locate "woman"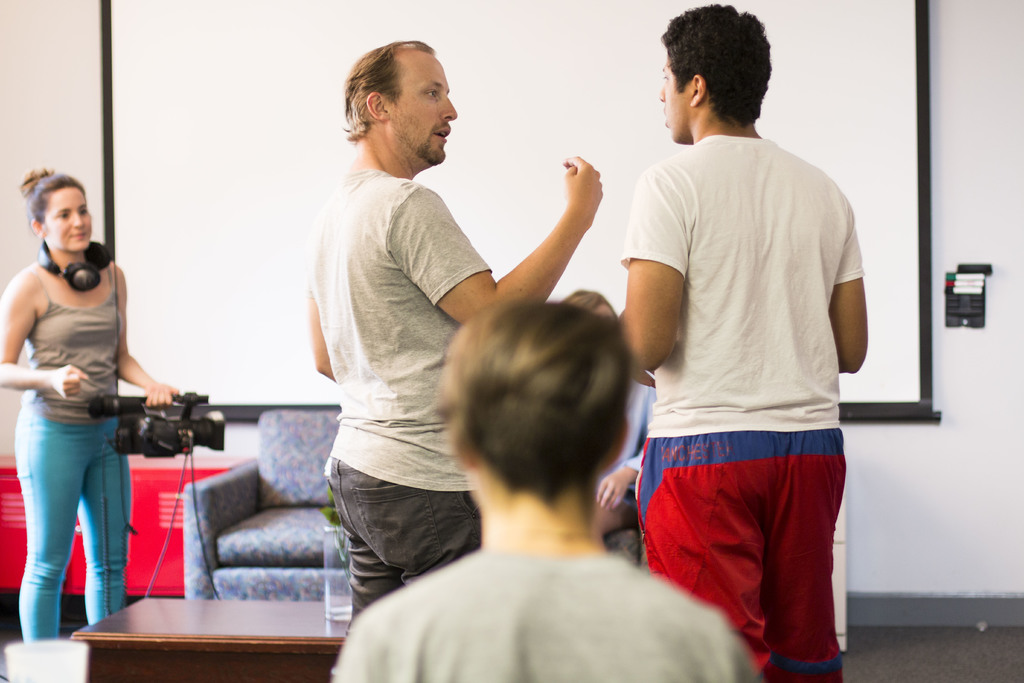
pyautogui.locateOnScreen(0, 172, 176, 641)
